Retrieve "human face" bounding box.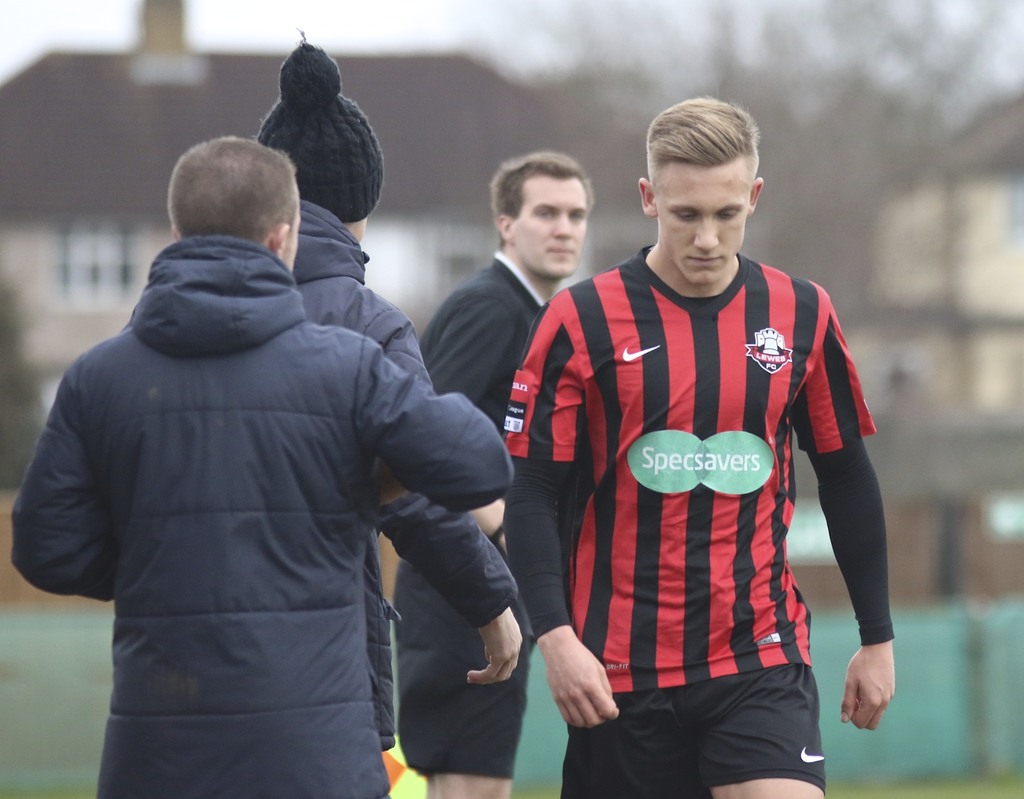
Bounding box: BBox(660, 167, 753, 285).
